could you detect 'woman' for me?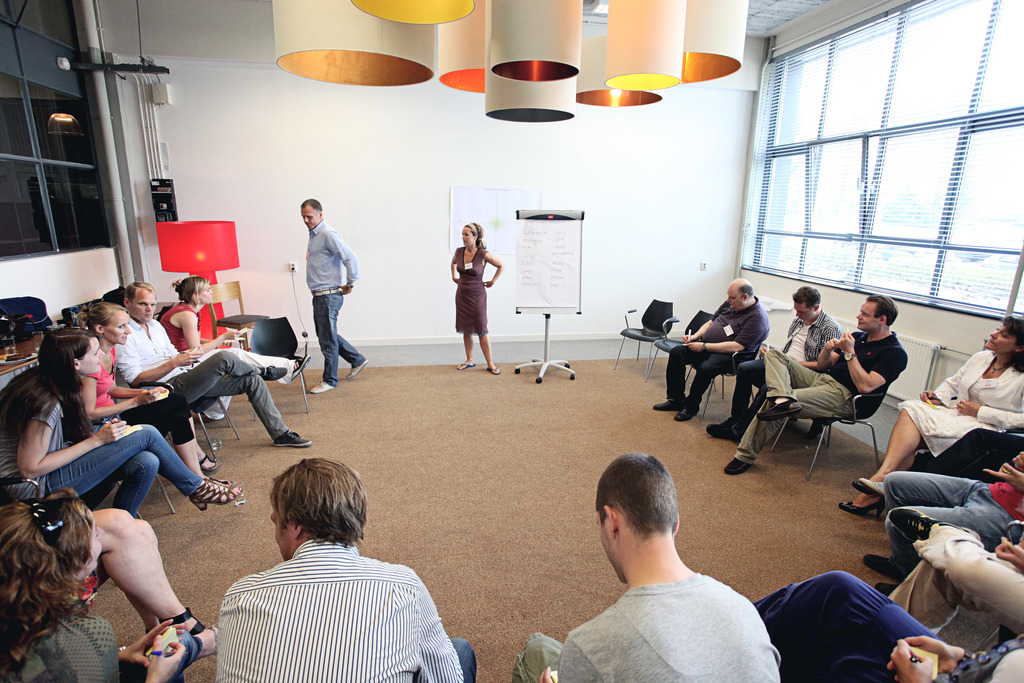
Detection result: <box>0,492,218,682</box>.
